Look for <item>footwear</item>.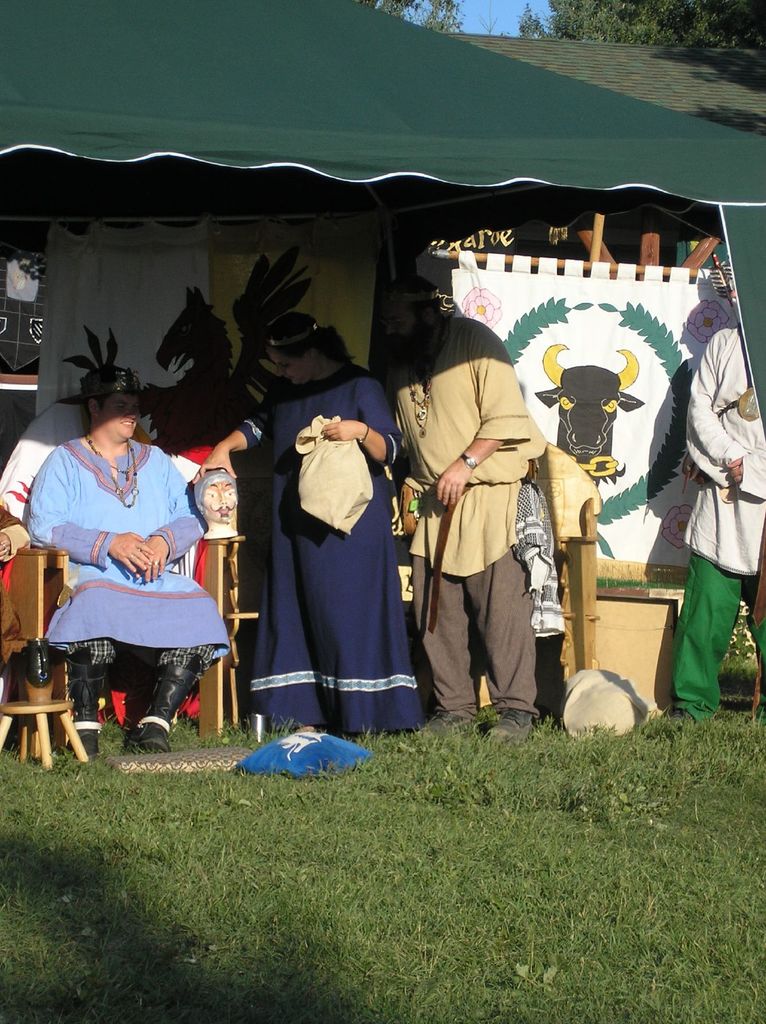
Found: {"x1": 69, "y1": 657, "x2": 92, "y2": 746}.
